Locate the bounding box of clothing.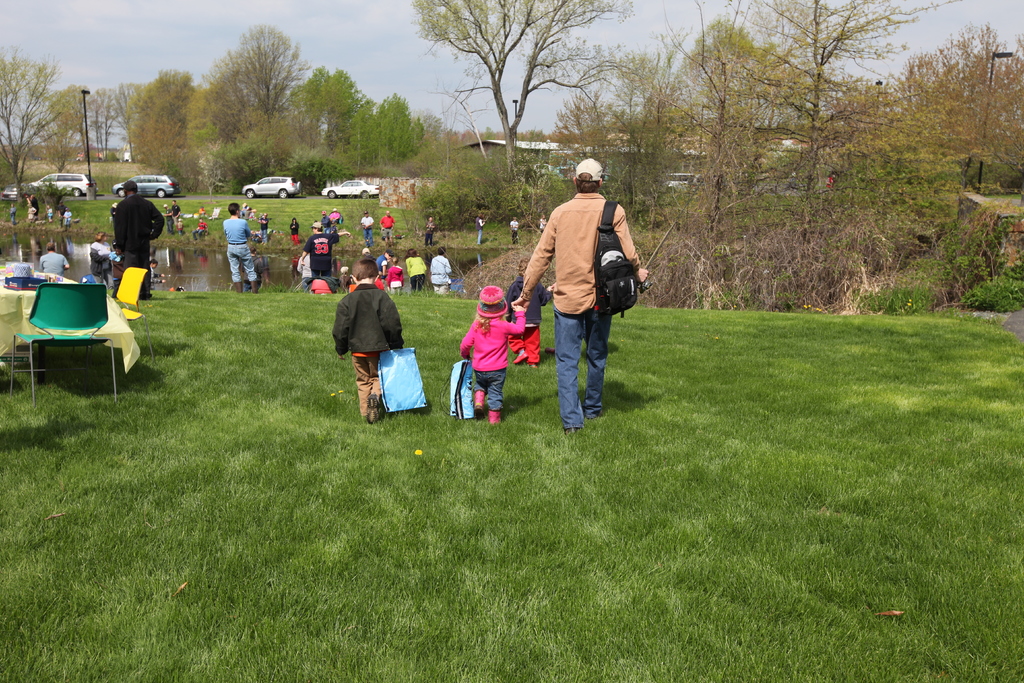
Bounding box: locate(378, 215, 394, 237).
